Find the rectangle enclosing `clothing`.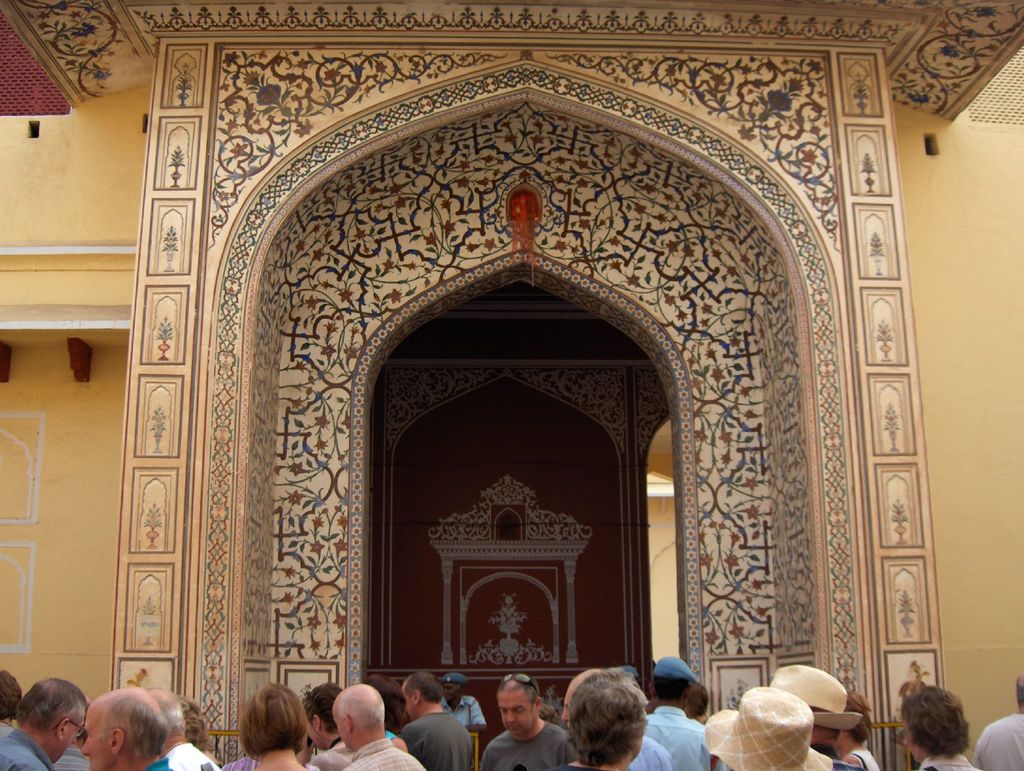
(left=979, top=717, right=1023, bottom=770).
